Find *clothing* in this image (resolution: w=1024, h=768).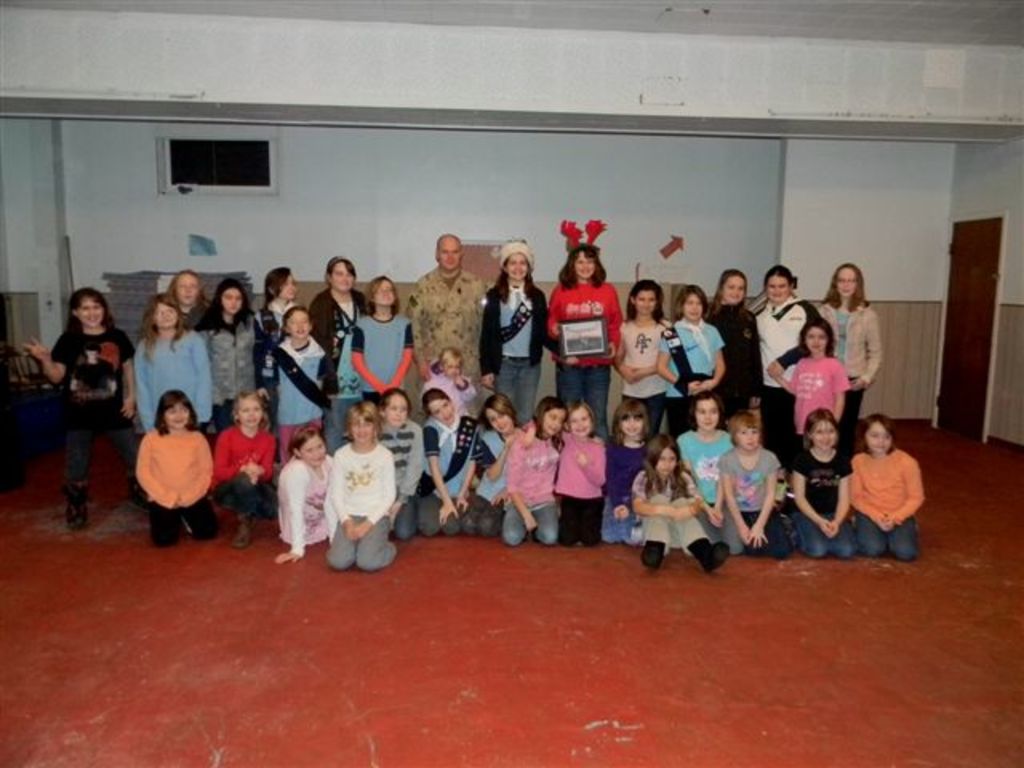
<bbox>549, 424, 614, 502</bbox>.
